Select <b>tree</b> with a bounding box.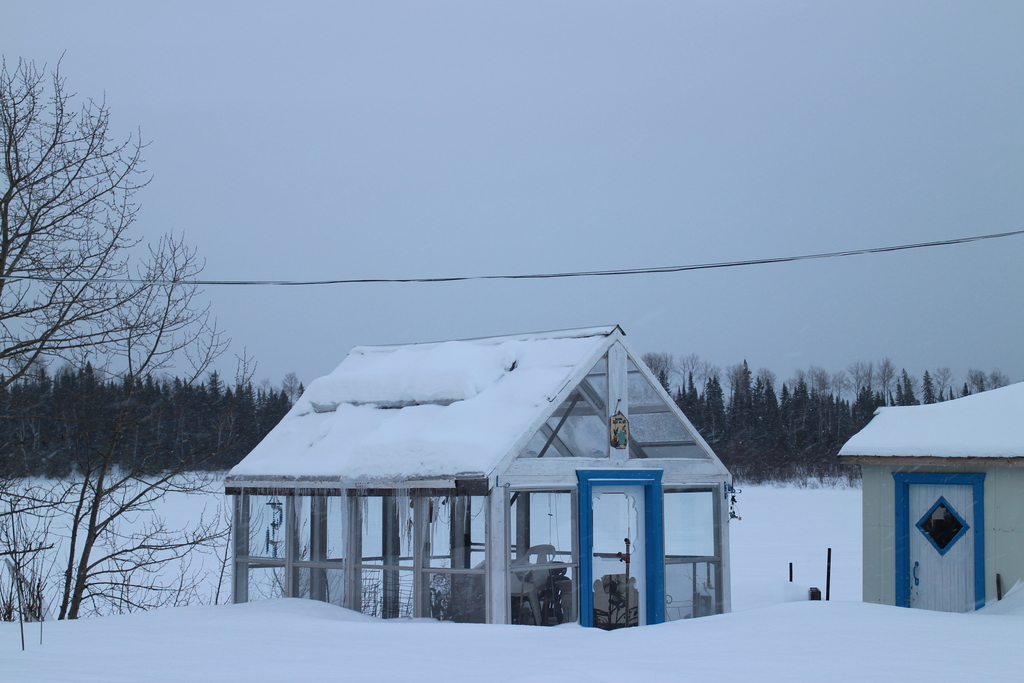
BBox(833, 388, 892, 483).
